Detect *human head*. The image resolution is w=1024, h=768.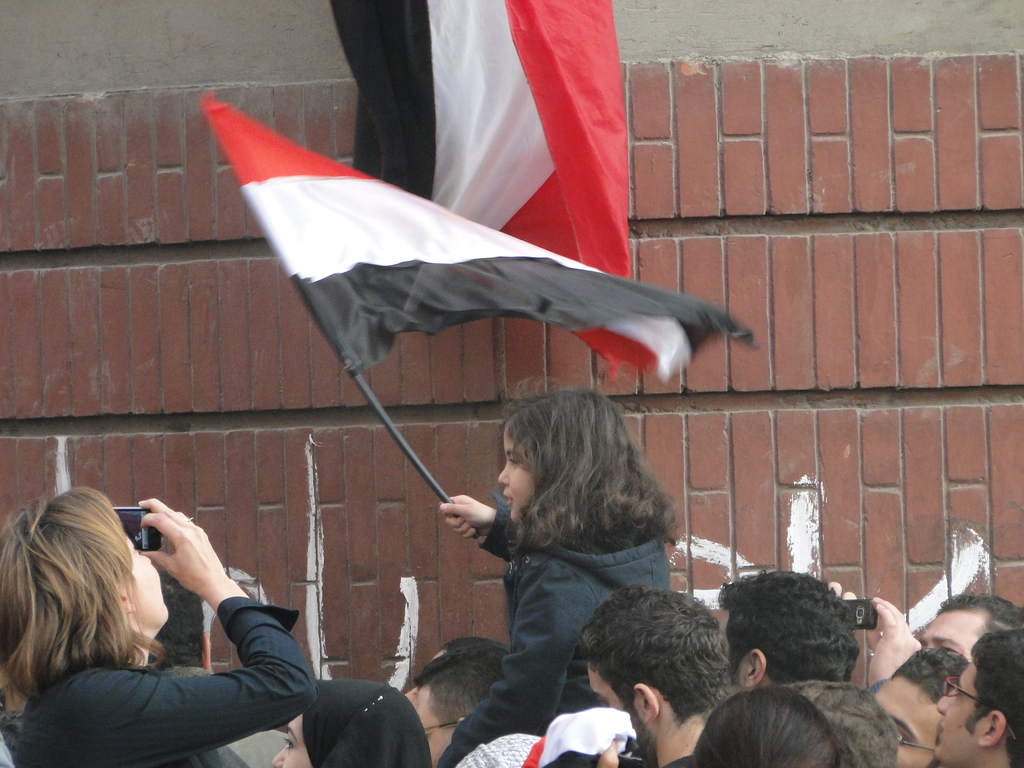
803,682,899,767.
